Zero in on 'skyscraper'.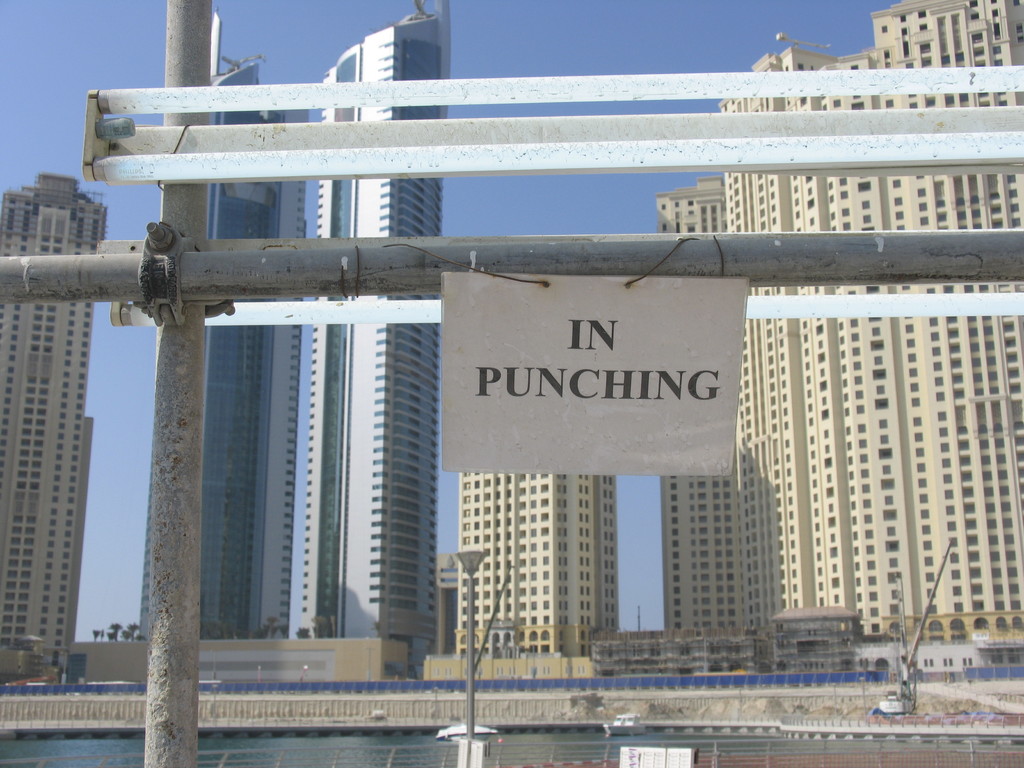
Zeroed in: <bbox>654, 0, 1023, 639</bbox>.
